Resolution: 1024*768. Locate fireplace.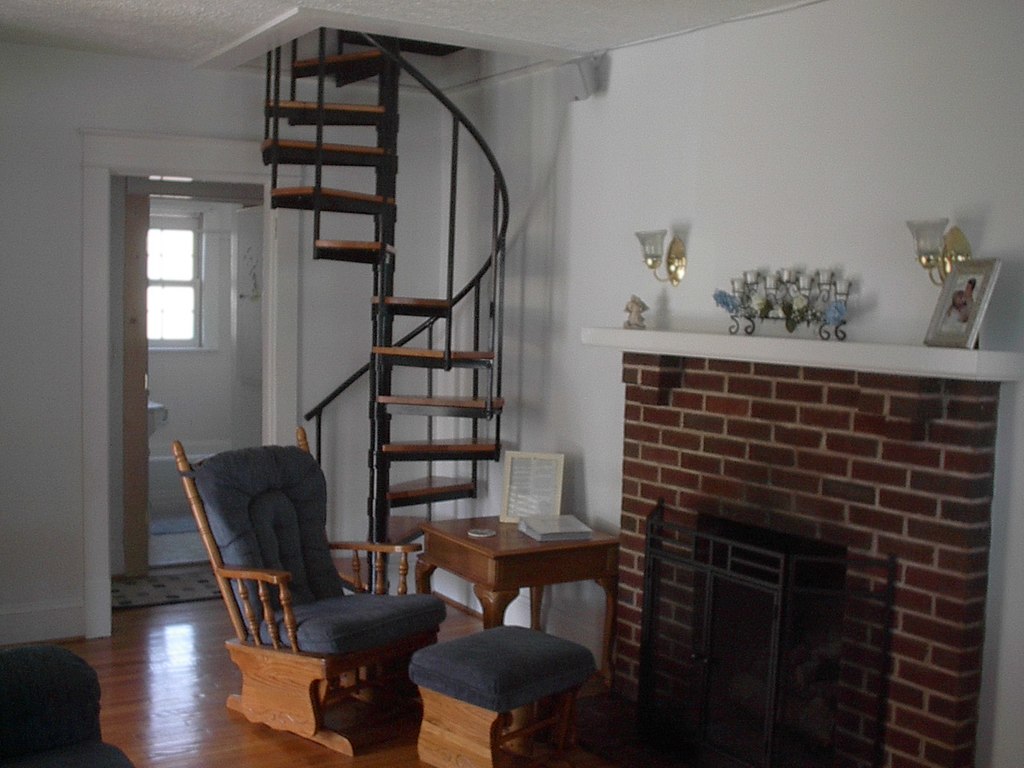
left=626, top=497, right=900, bottom=767.
